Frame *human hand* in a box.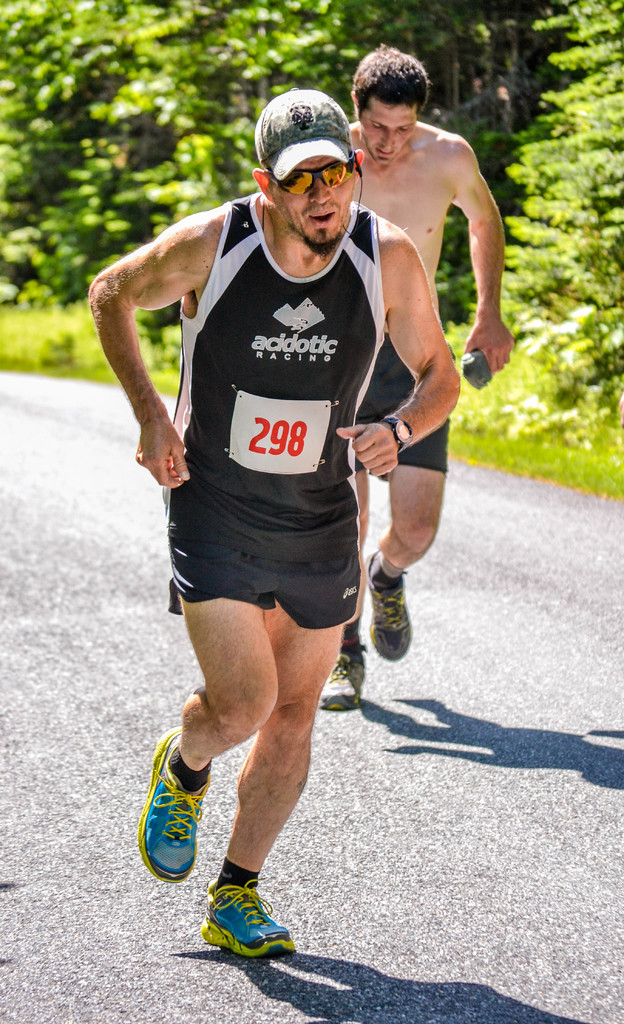
350/403/420/477.
